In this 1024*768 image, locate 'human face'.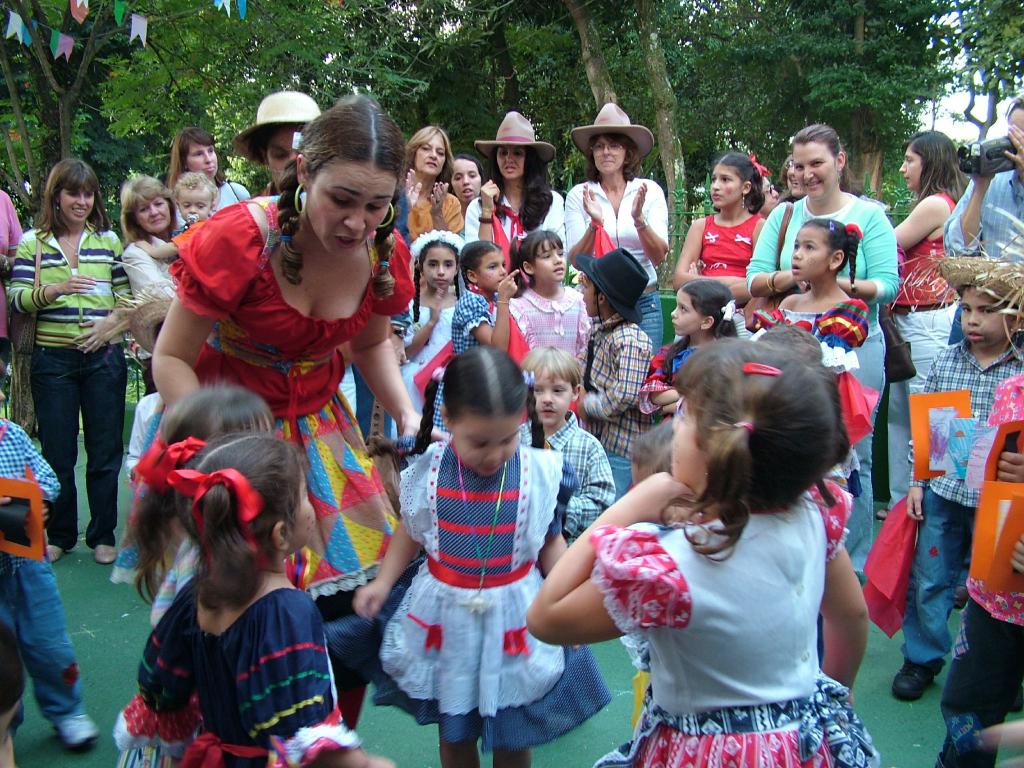
Bounding box: detection(535, 242, 567, 282).
